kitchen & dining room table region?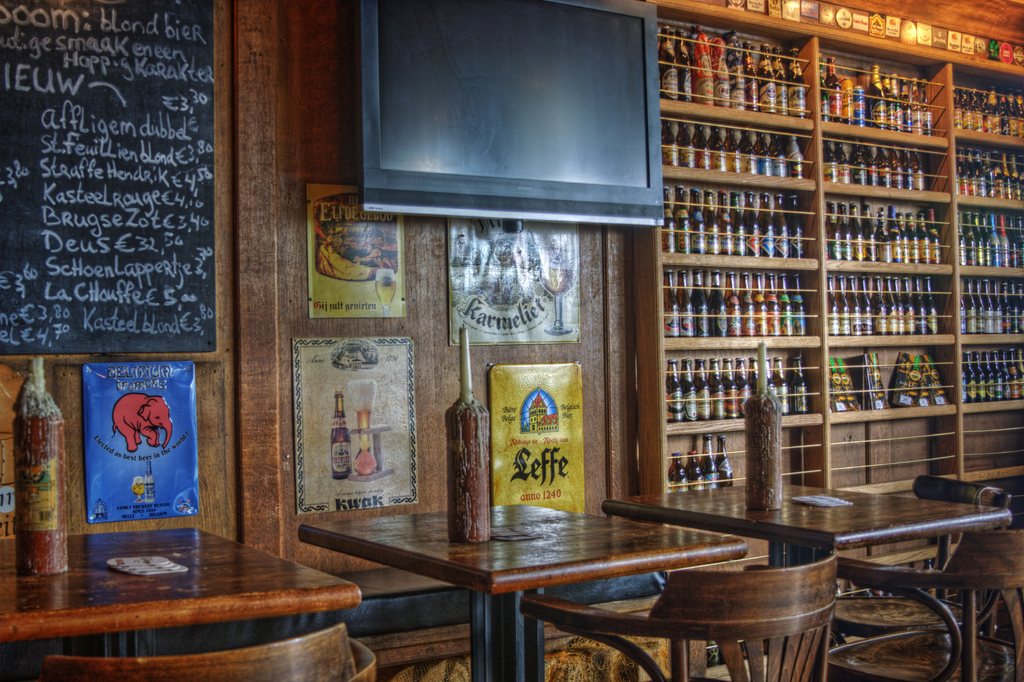
x1=300 y1=494 x2=833 y2=681
